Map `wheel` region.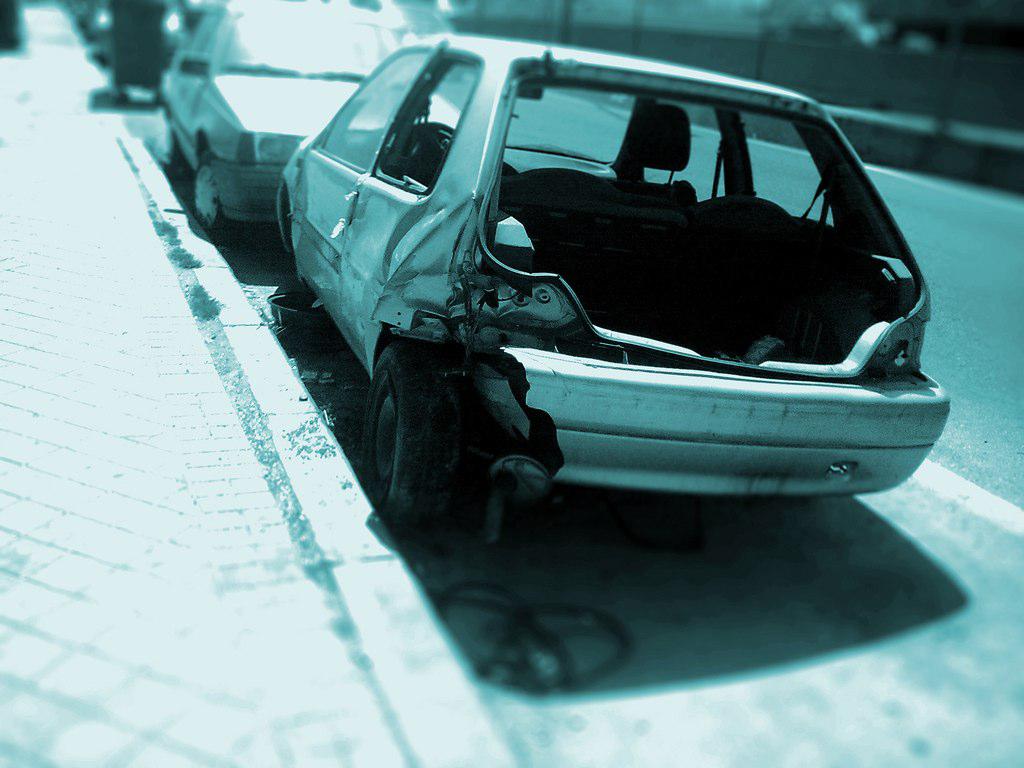
Mapped to detection(361, 355, 458, 536).
